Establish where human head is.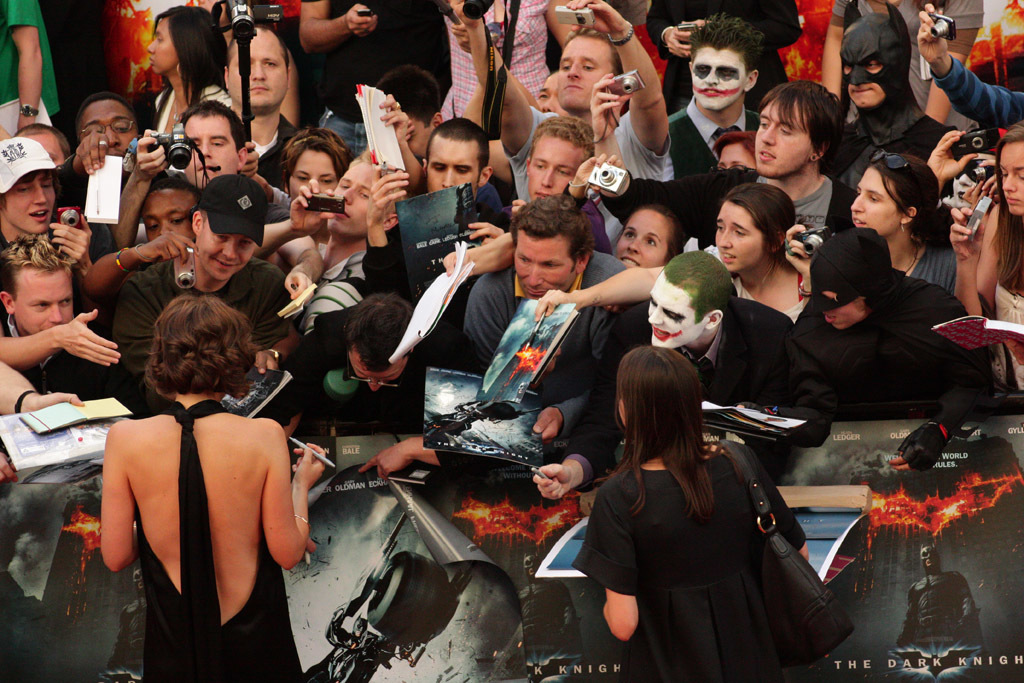
Established at {"x1": 527, "y1": 117, "x2": 594, "y2": 206}.
